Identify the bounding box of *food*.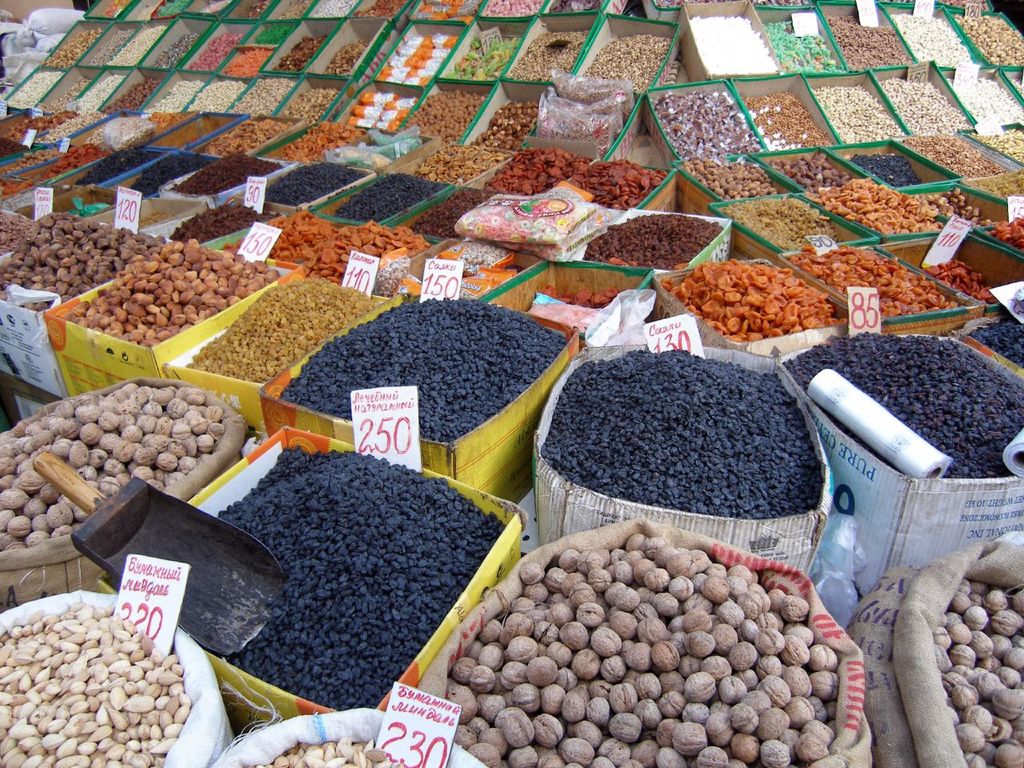
left=976, top=168, right=1023, bottom=196.
